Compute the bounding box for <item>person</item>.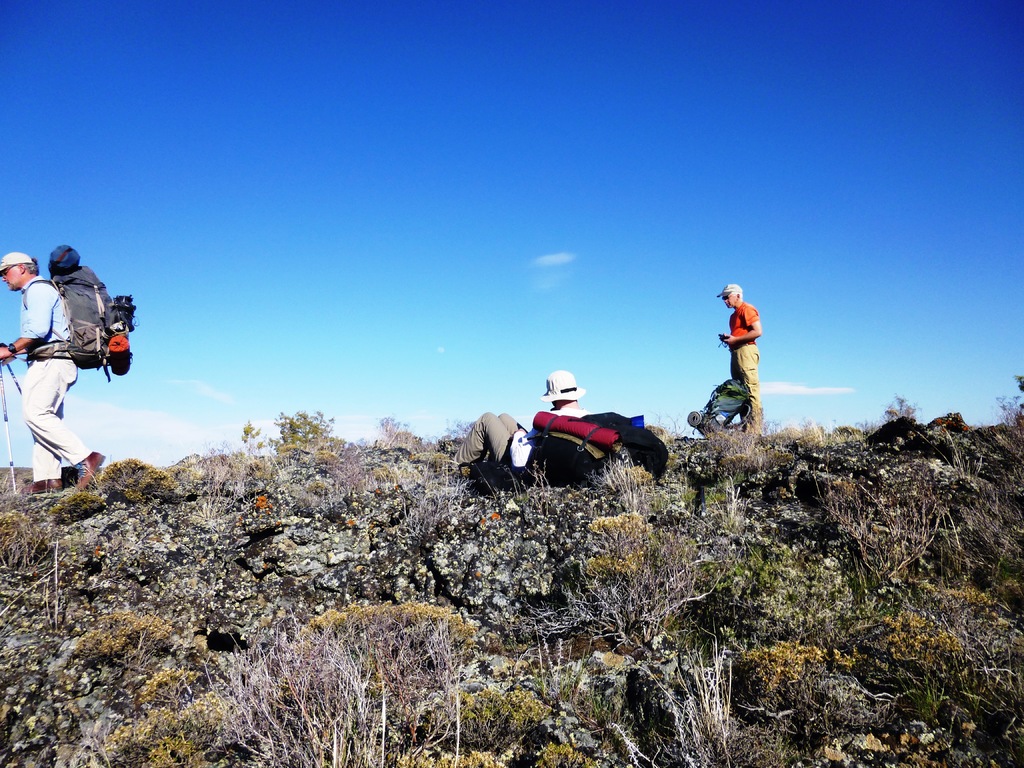
select_region(706, 278, 770, 452).
